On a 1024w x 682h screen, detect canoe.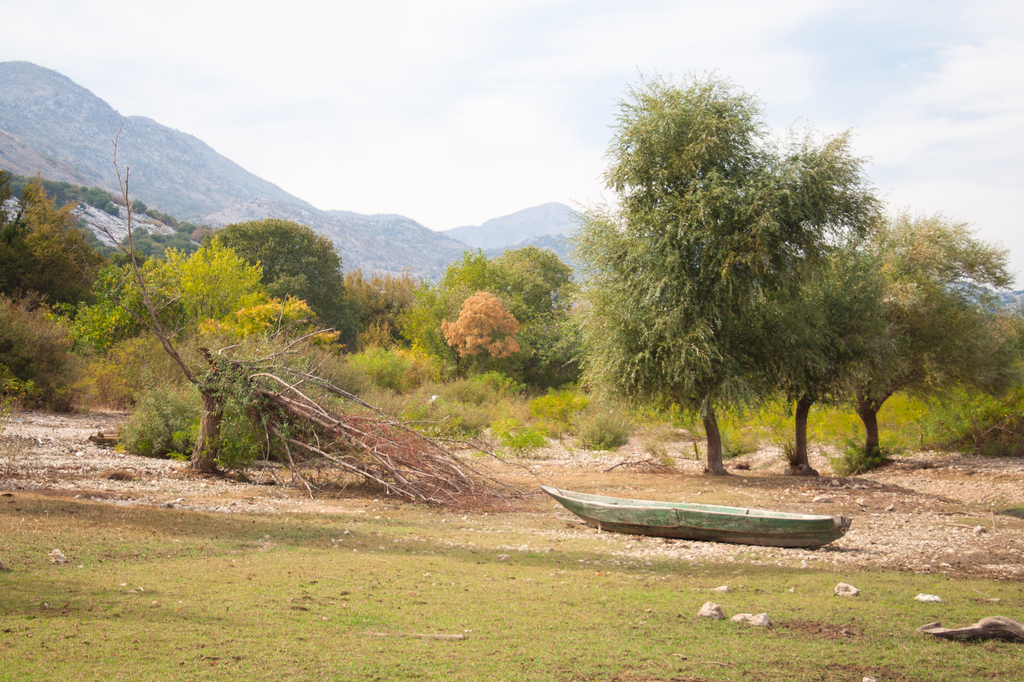
<region>553, 448, 797, 548</region>.
